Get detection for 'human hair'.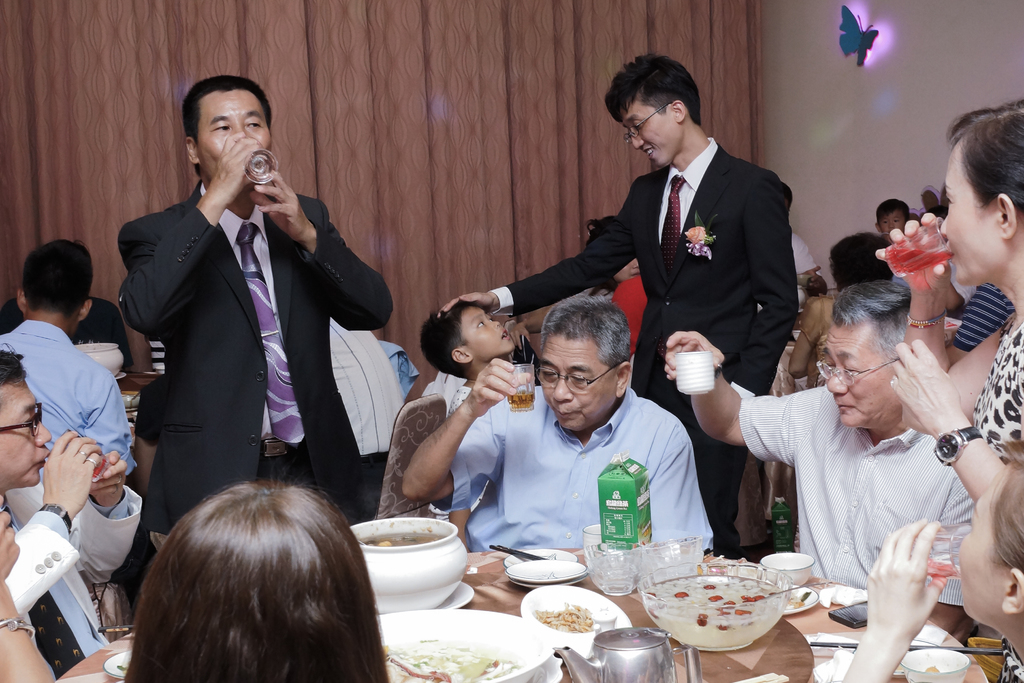
Detection: bbox=(178, 75, 275, 183).
